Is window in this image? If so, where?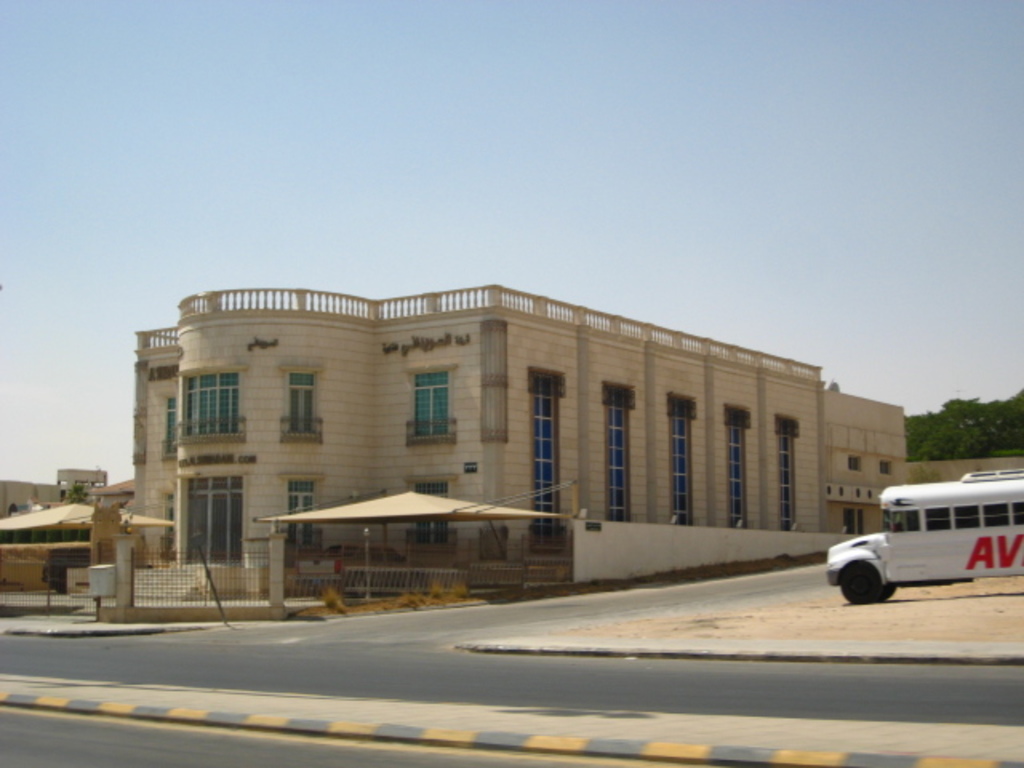
Yes, at locate(182, 370, 245, 430).
